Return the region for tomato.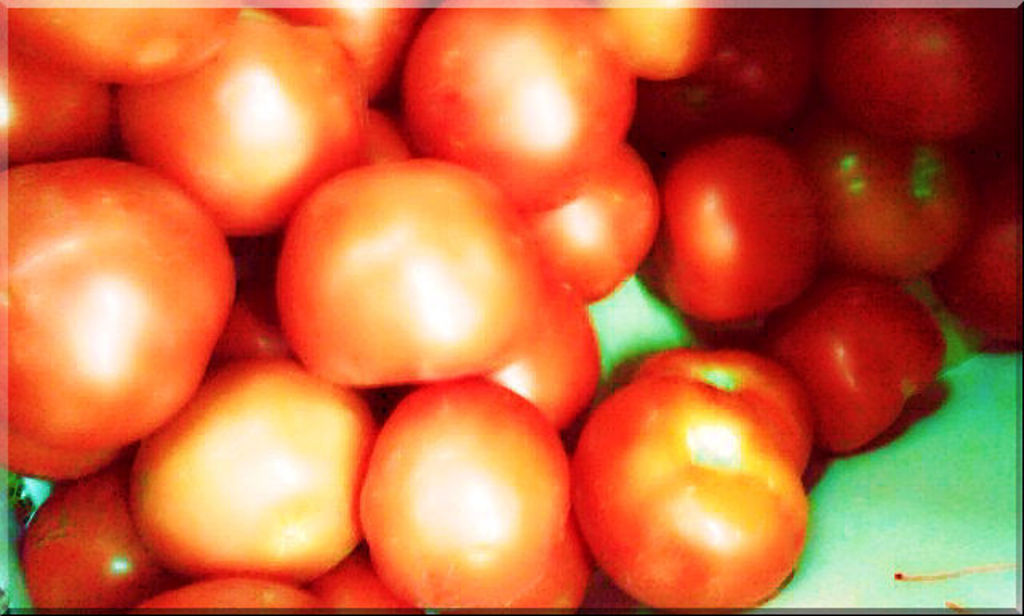
794,118,982,277.
